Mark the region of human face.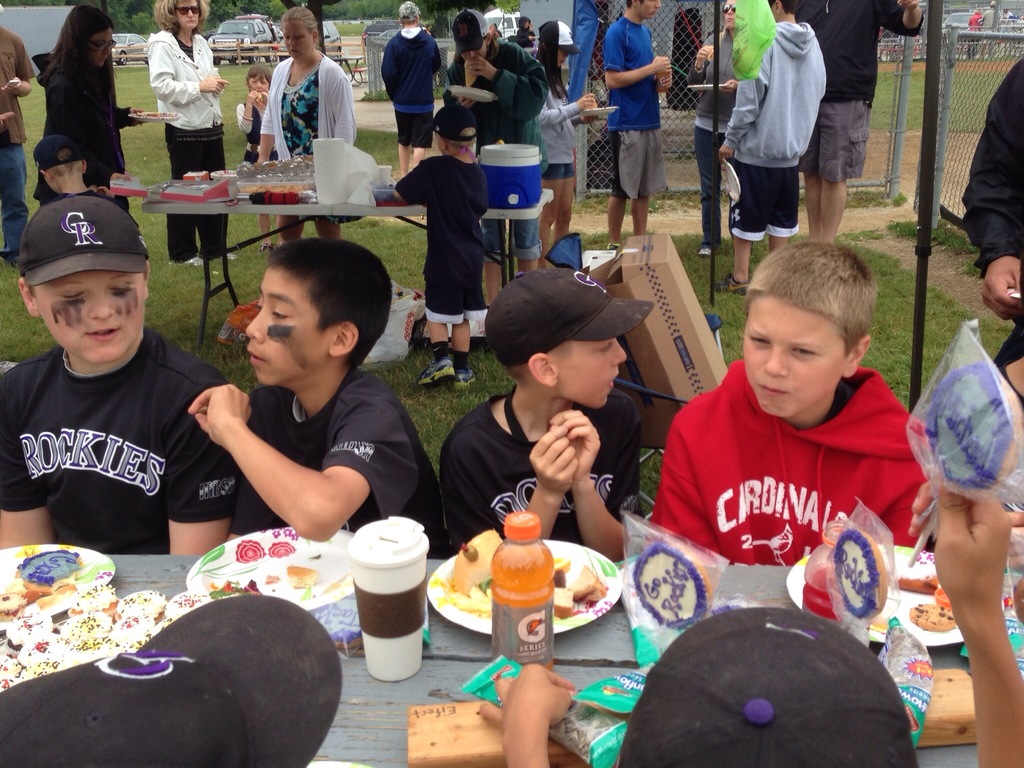
Region: select_region(248, 266, 332, 387).
